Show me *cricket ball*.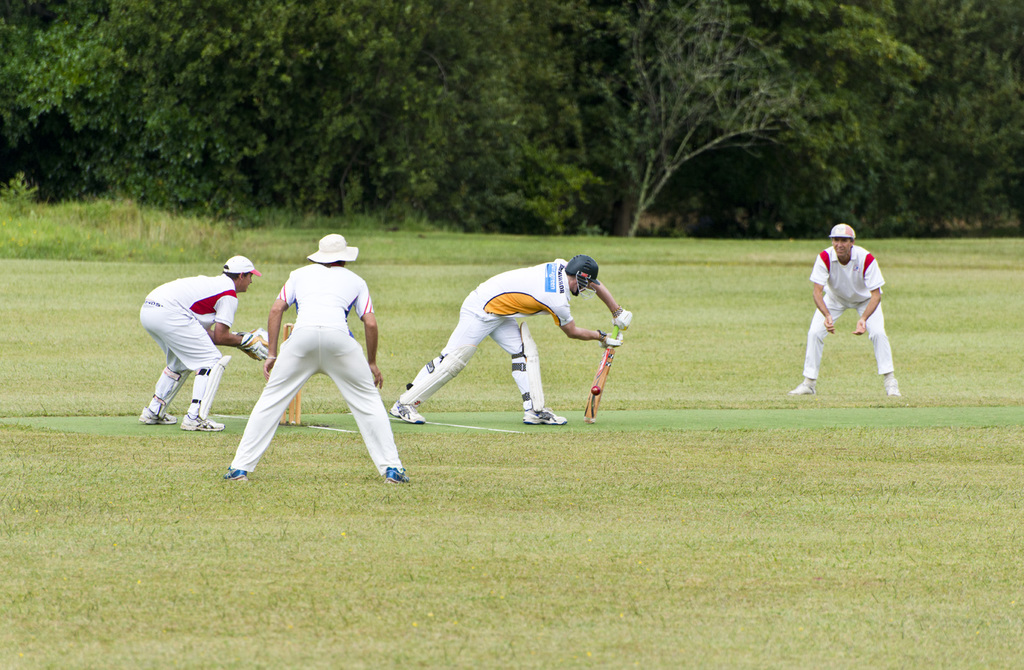
*cricket ball* is here: box=[591, 384, 602, 397].
